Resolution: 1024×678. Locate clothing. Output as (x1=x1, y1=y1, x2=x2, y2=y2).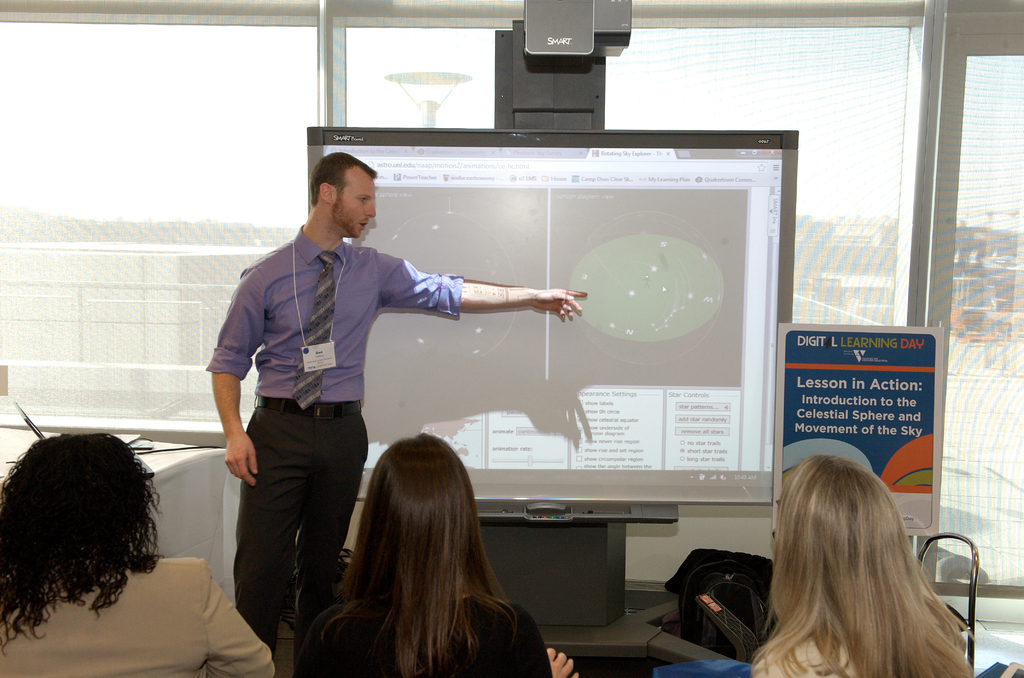
(x1=0, y1=546, x2=271, y2=677).
